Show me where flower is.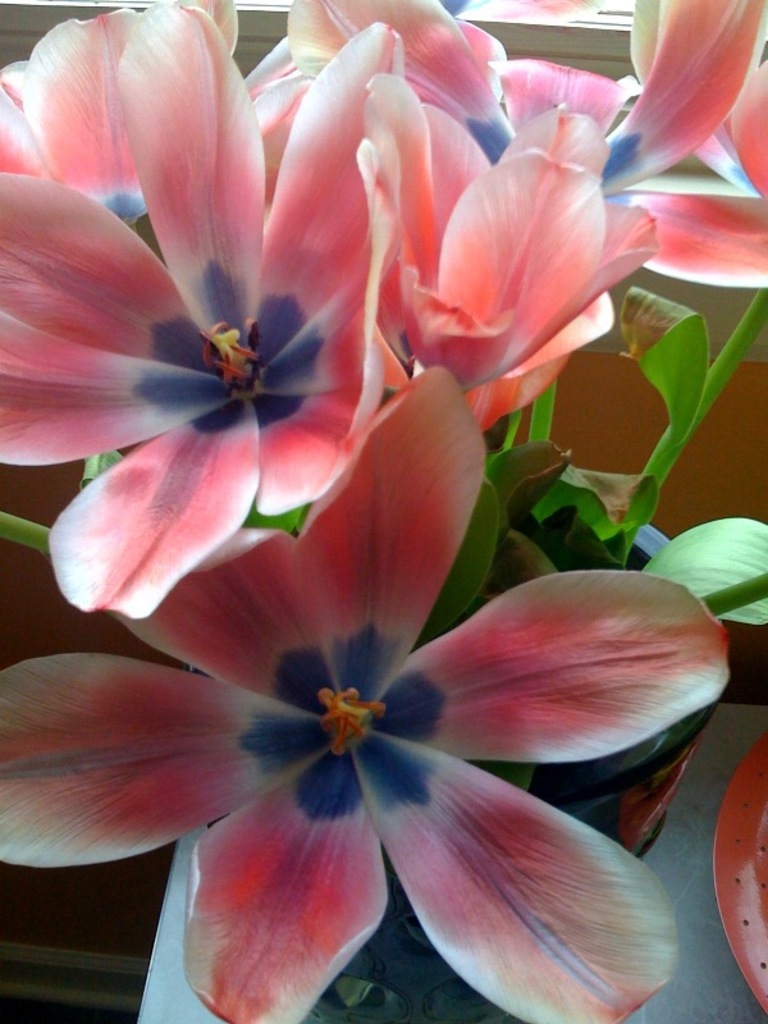
flower is at [238, 0, 524, 188].
